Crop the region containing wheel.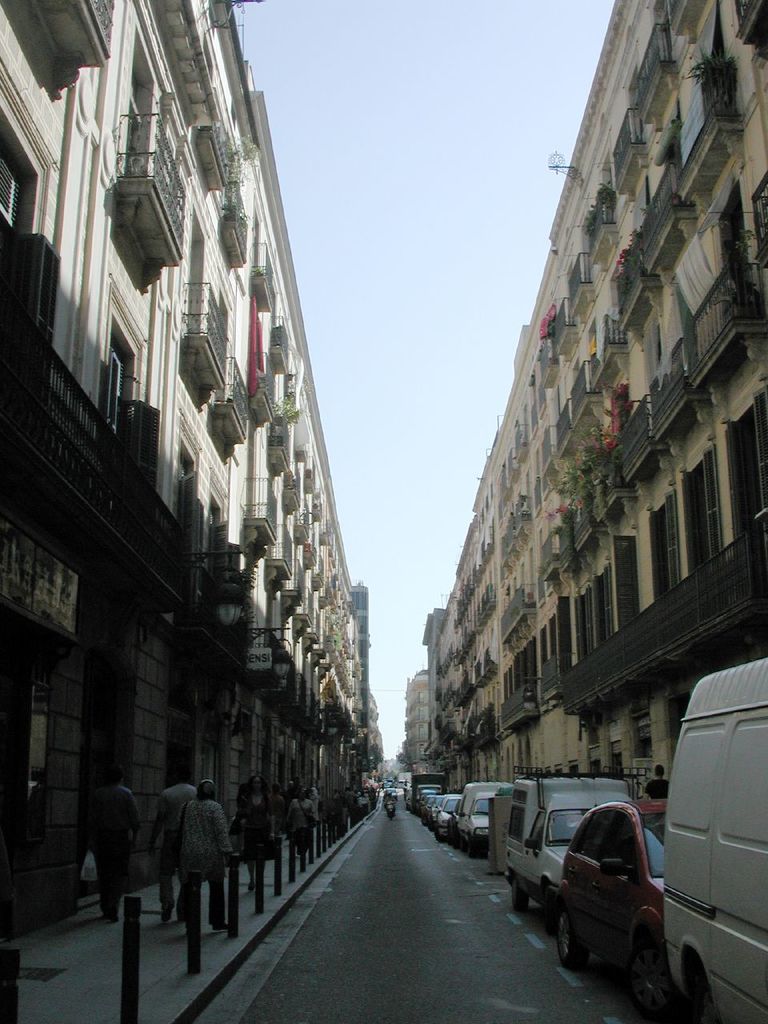
Crop region: left=628, top=942, right=685, bottom=1017.
